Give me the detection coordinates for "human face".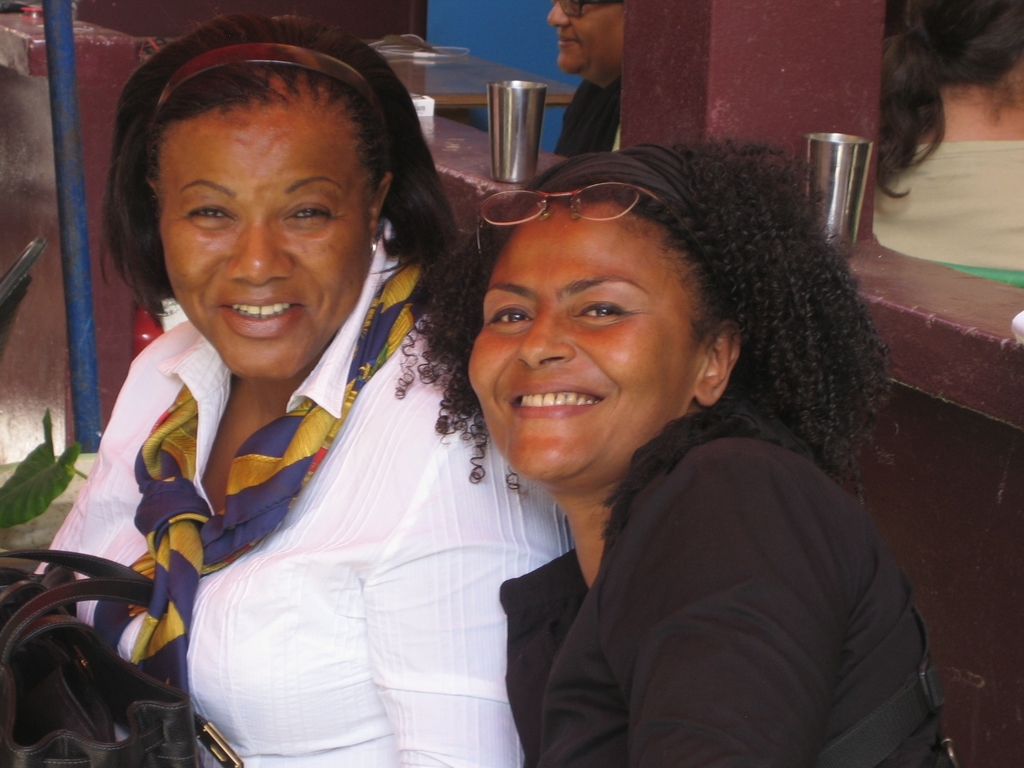
{"x1": 453, "y1": 196, "x2": 724, "y2": 481}.
